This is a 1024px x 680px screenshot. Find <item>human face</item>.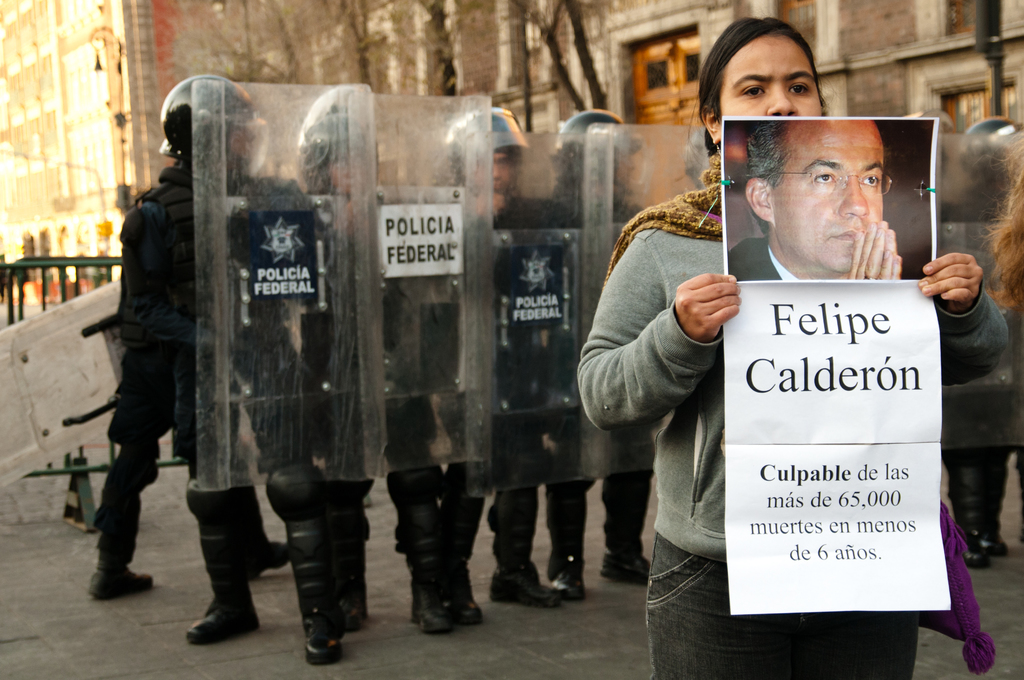
Bounding box: bbox(778, 119, 885, 271).
